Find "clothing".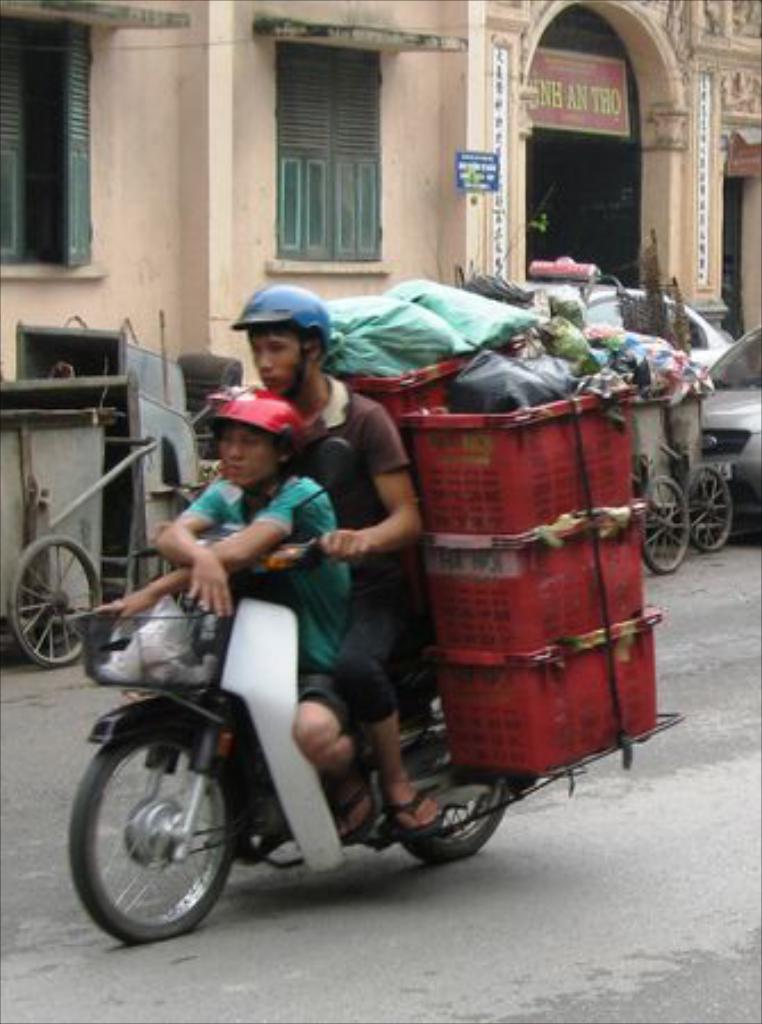
x1=187 y1=464 x2=348 y2=733.
